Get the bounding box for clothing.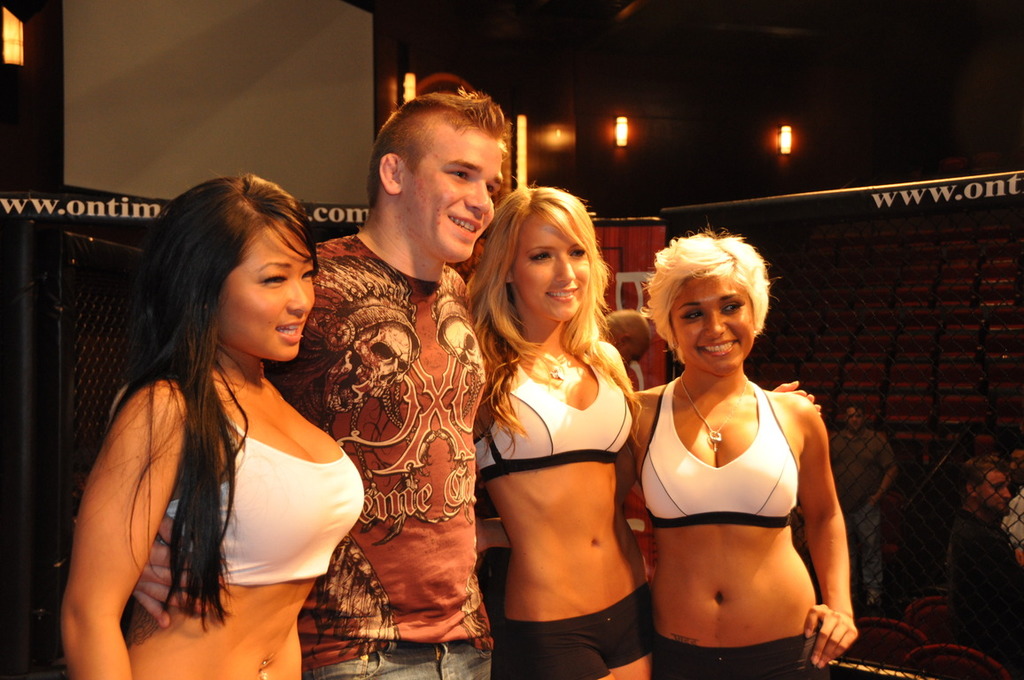
x1=632 y1=370 x2=803 y2=535.
